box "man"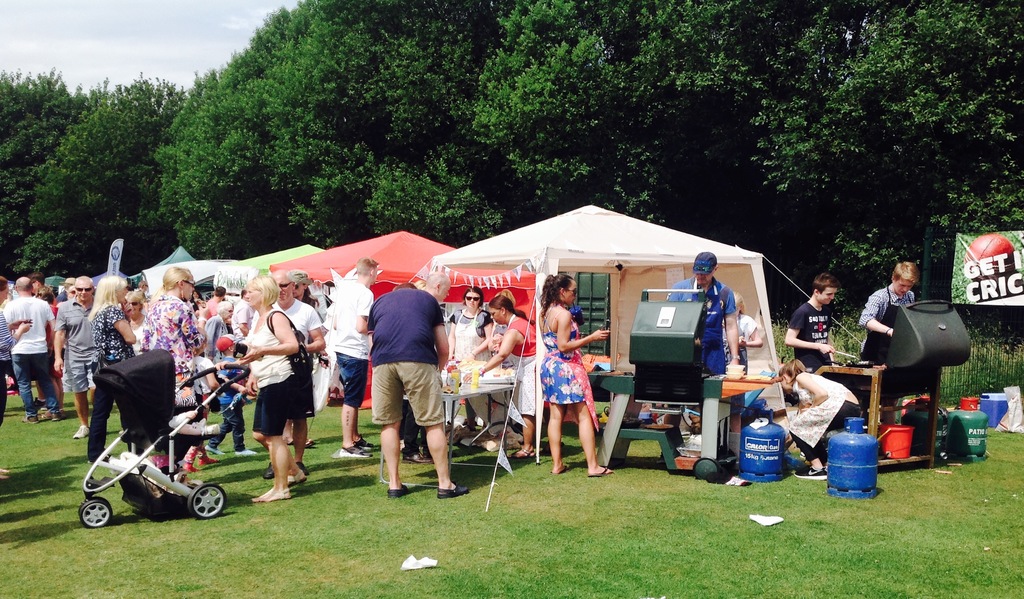
crop(137, 281, 150, 289)
